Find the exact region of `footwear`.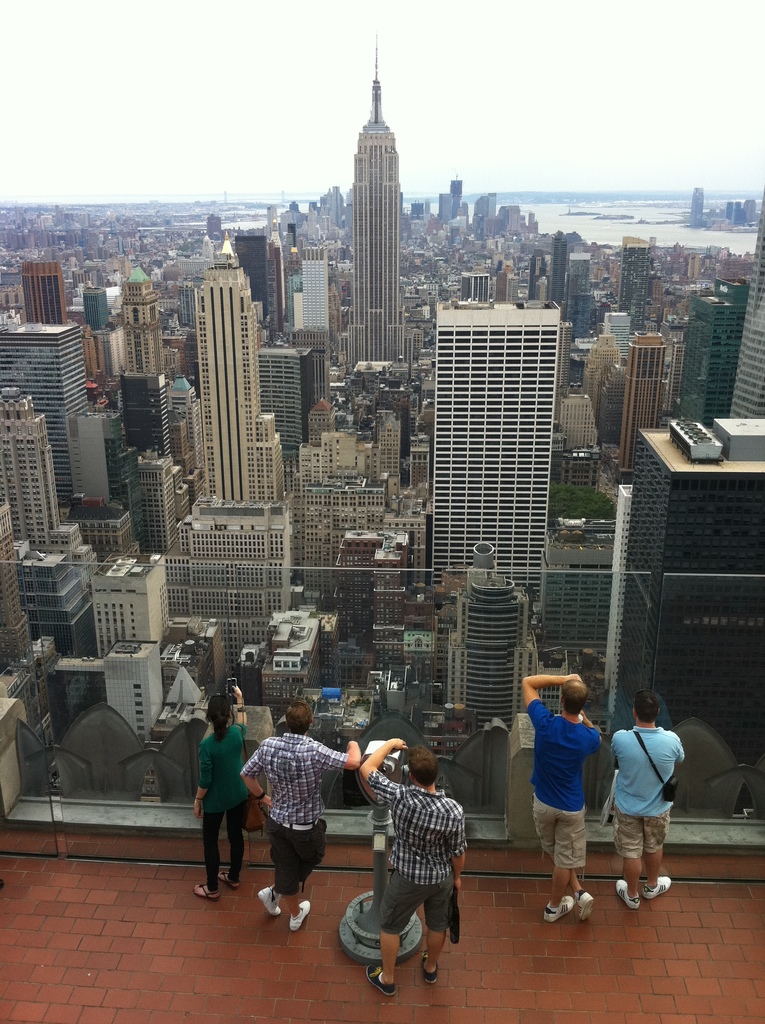
Exact region: pyautogui.locateOnScreen(366, 965, 398, 1000).
